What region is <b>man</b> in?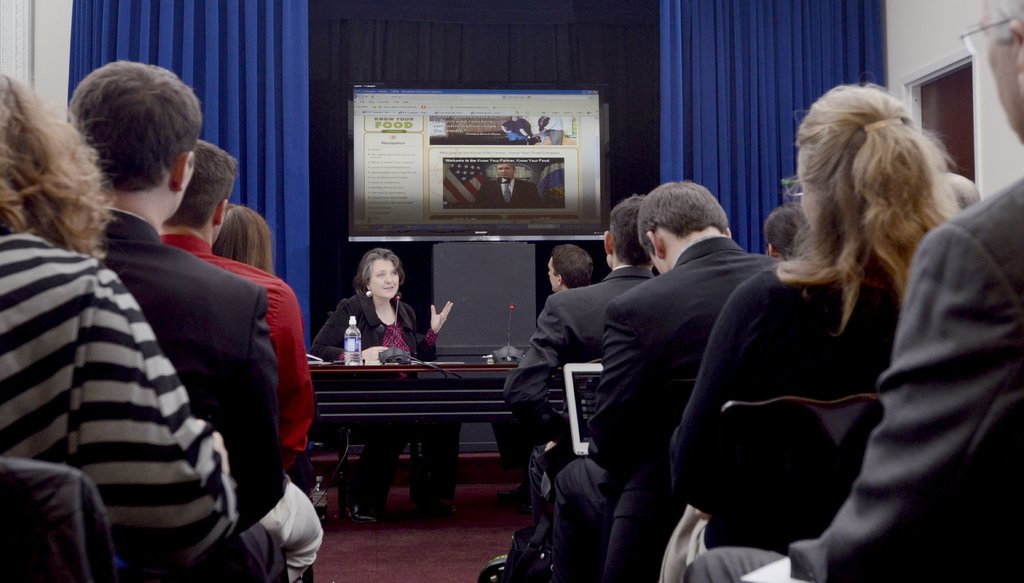
locate(672, 0, 1023, 582).
